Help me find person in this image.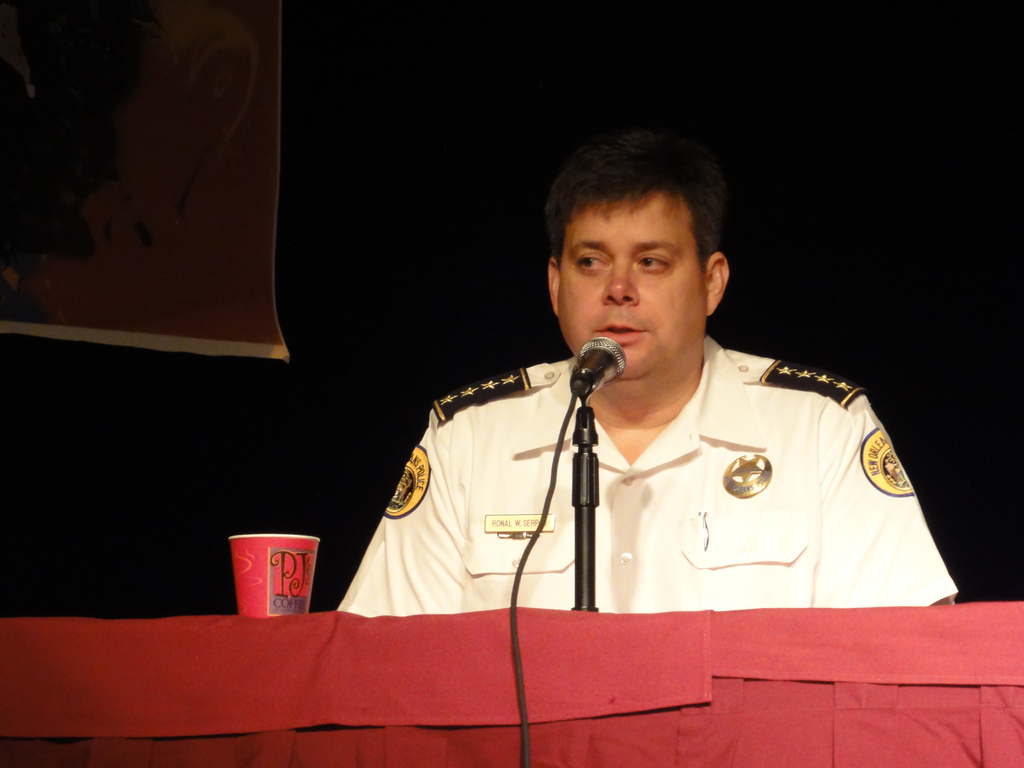
Found it: 376,154,931,689.
